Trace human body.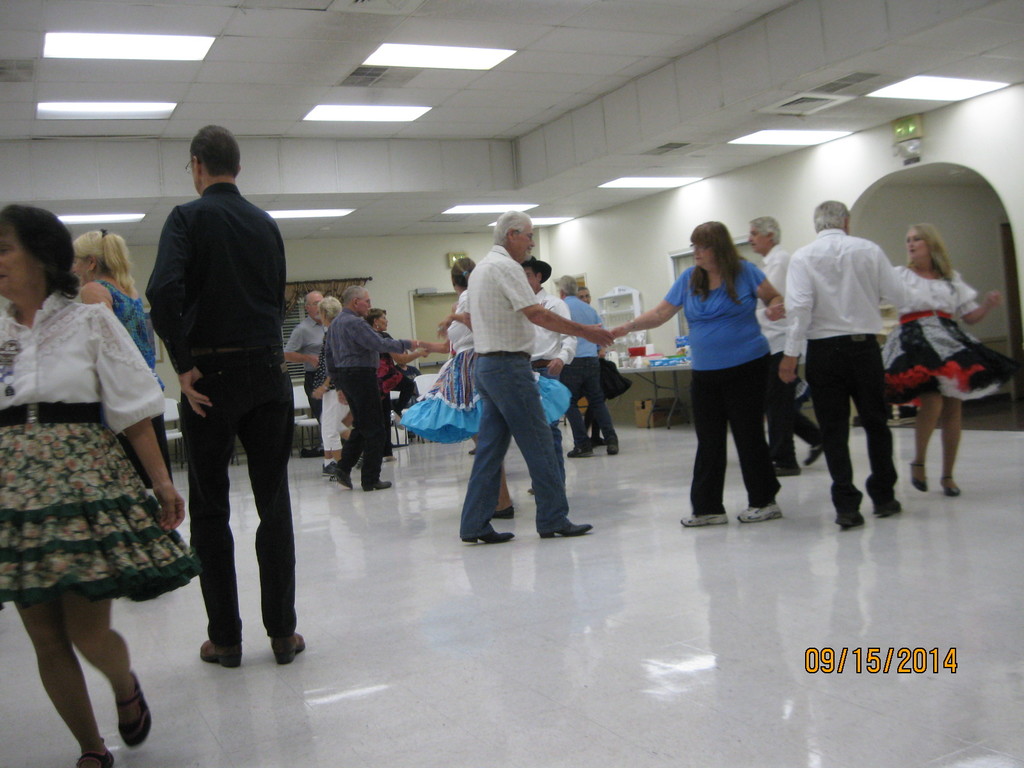
Traced to [x1=146, y1=176, x2=307, y2=664].
